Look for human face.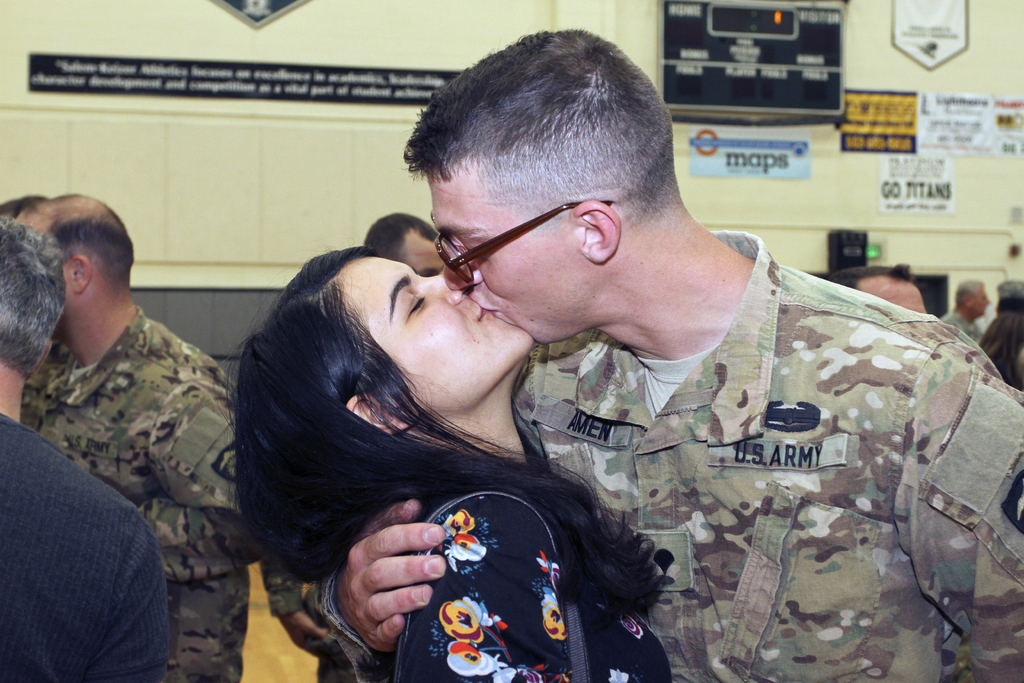
Found: bbox=(337, 258, 539, 416).
